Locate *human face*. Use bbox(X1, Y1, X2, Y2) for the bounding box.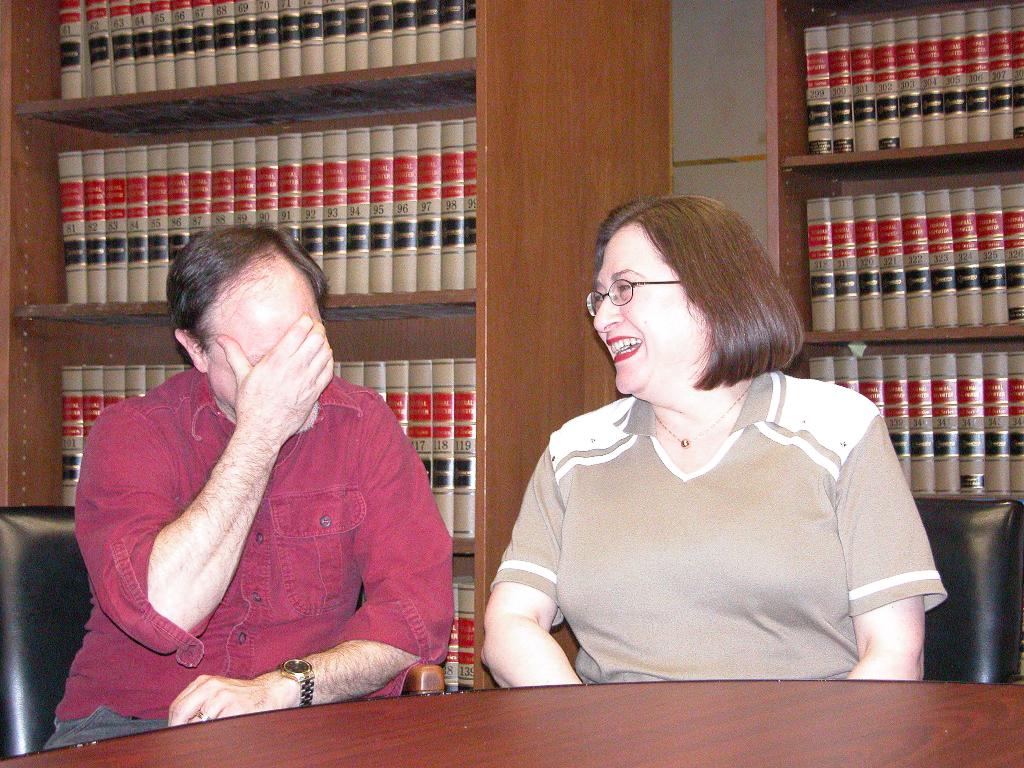
bbox(592, 221, 711, 396).
